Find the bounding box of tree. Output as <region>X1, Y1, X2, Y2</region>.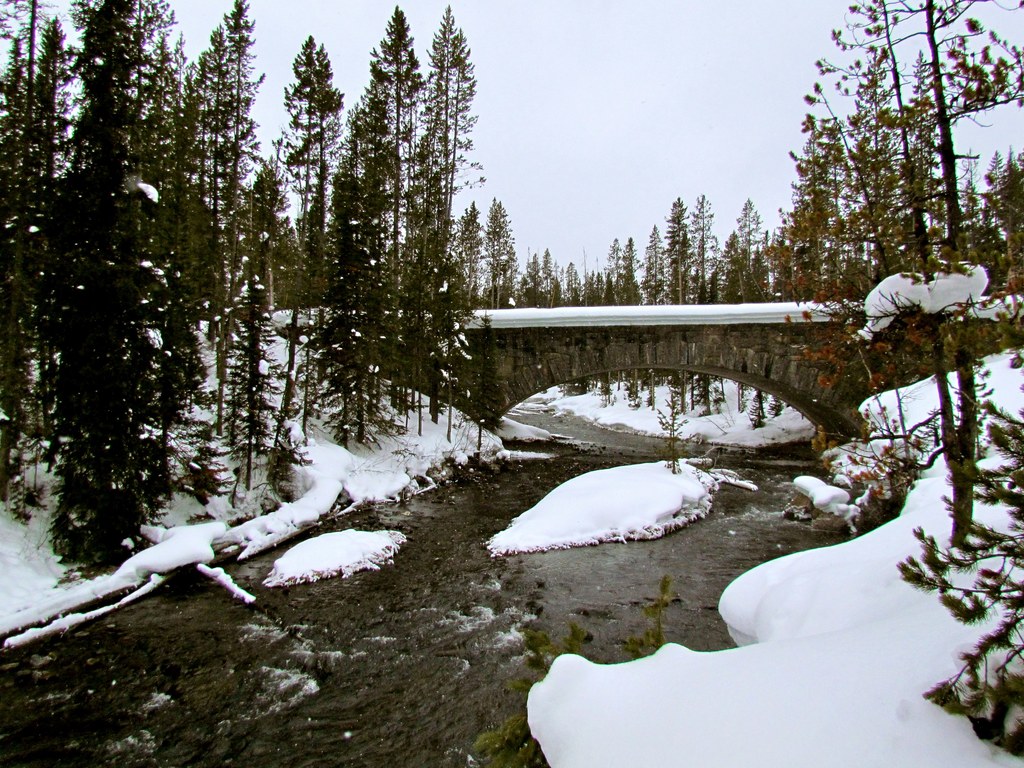
<region>233, 166, 281, 333</region>.
